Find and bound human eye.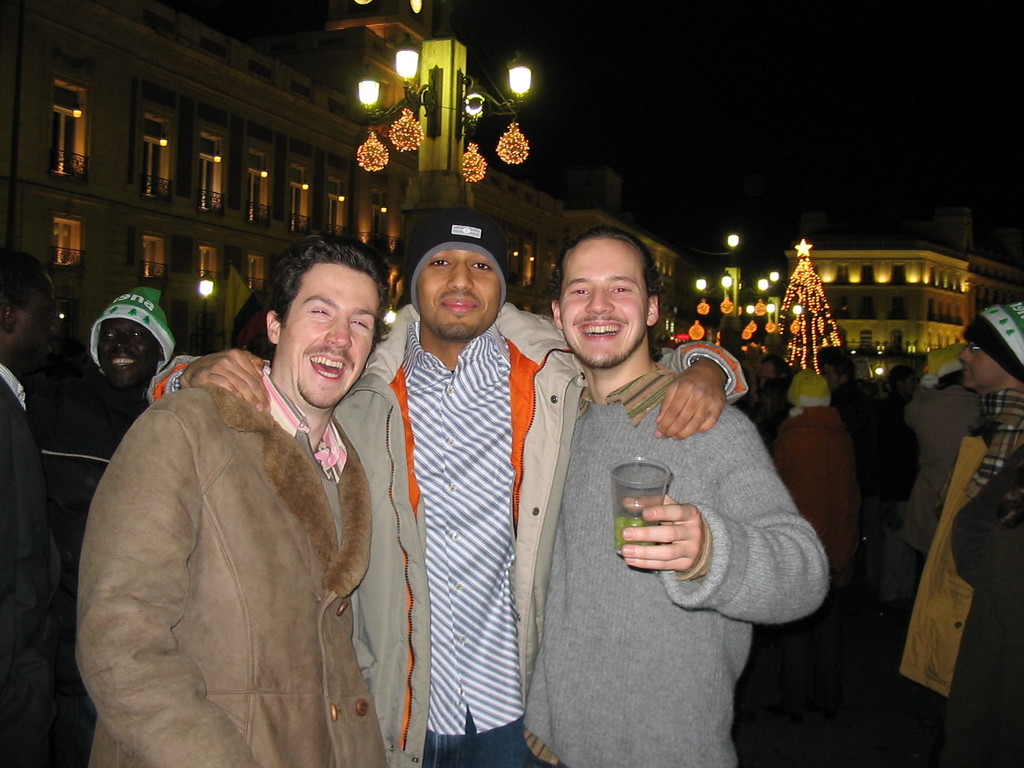
Bound: x1=307 y1=304 x2=332 y2=317.
